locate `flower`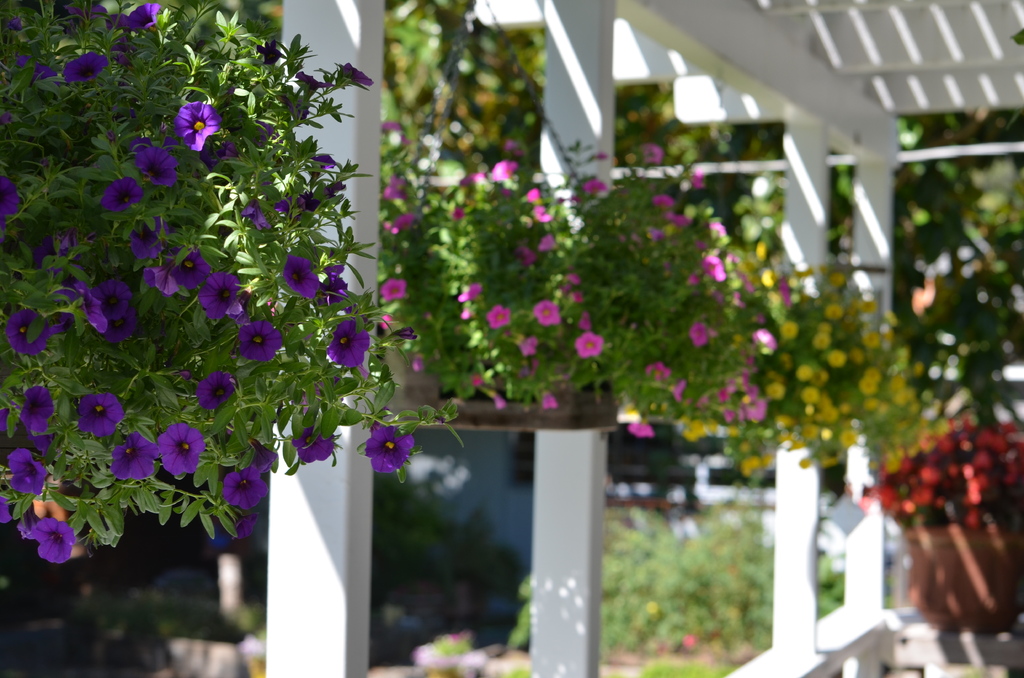
locate(259, 117, 282, 141)
